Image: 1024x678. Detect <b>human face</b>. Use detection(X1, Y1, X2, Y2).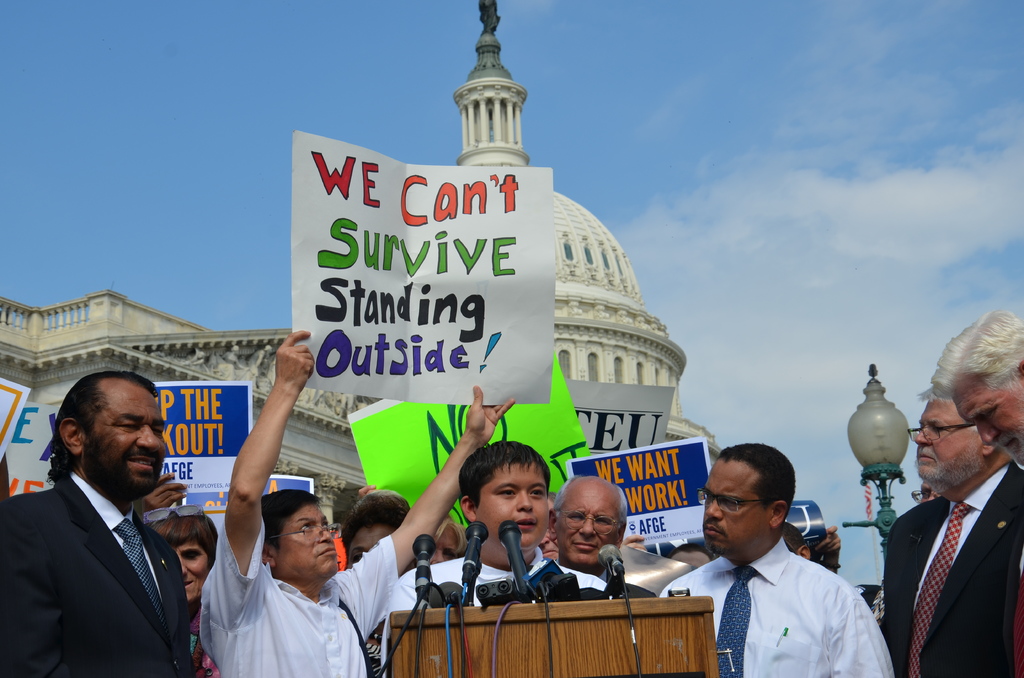
detection(278, 502, 340, 581).
